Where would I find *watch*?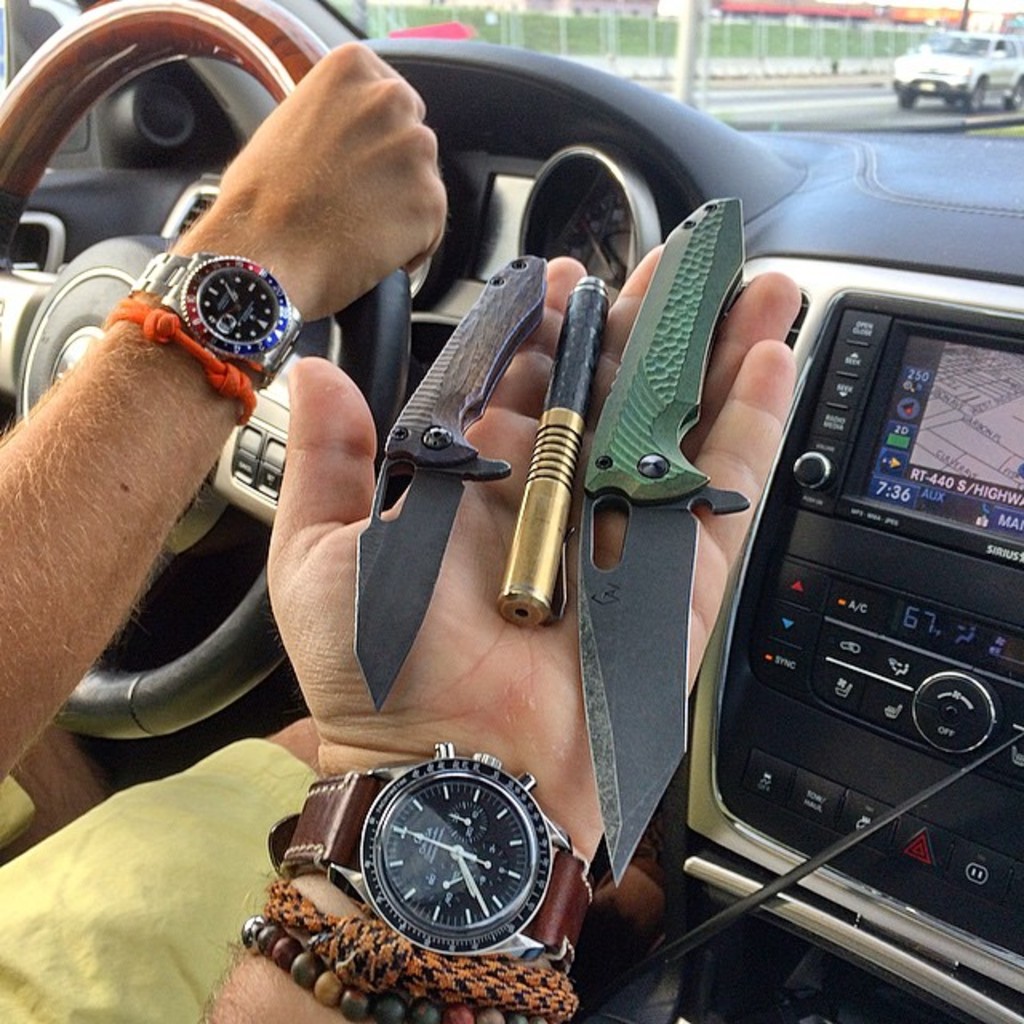
At bbox(267, 739, 595, 960).
